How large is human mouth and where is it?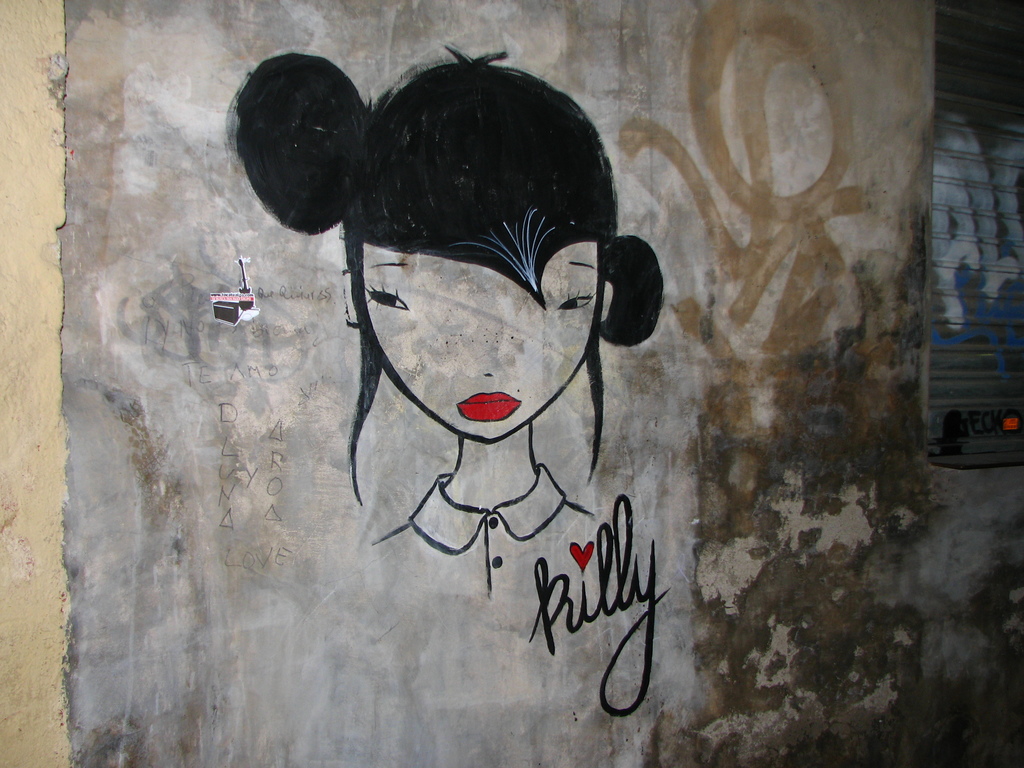
Bounding box: Rect(458, 391, 520, 423).
